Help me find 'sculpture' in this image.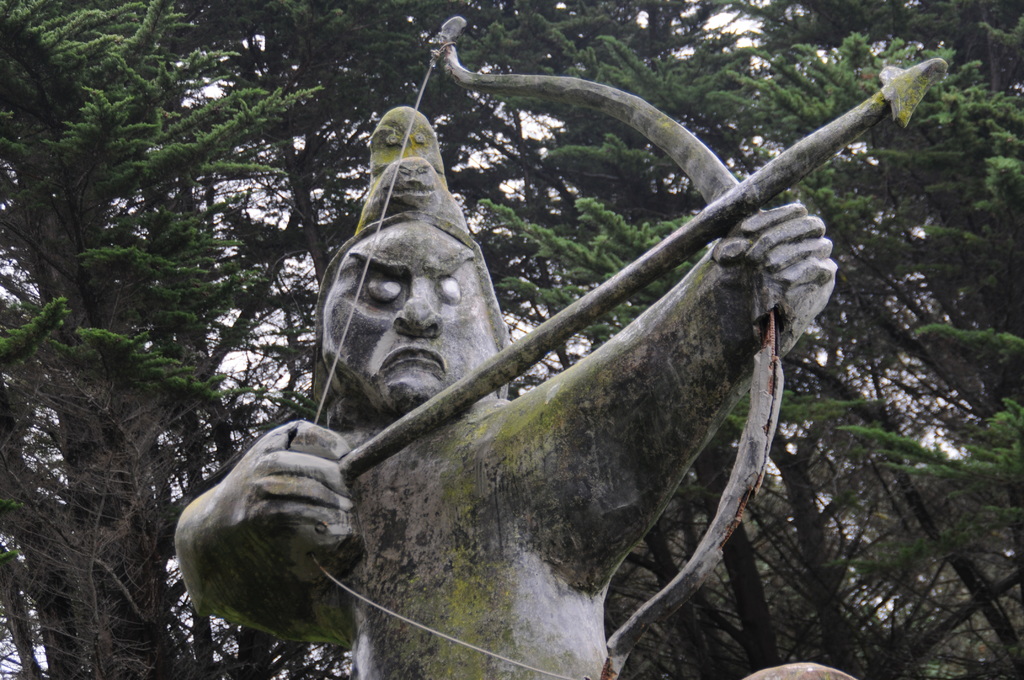
Found it: detection(170, 12, 945, 679).
